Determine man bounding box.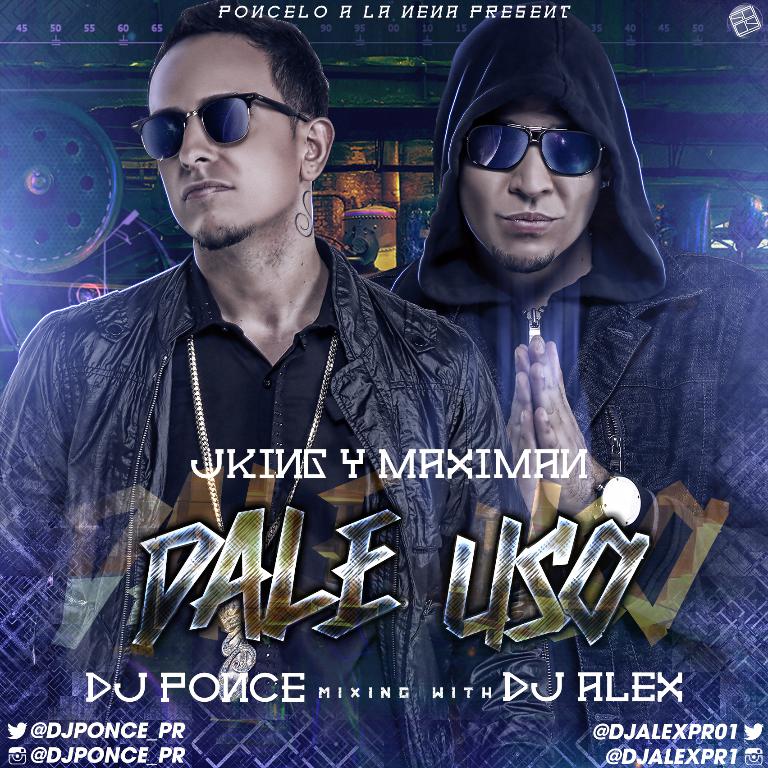
Determined: detection(357, 0, 767, 762).
